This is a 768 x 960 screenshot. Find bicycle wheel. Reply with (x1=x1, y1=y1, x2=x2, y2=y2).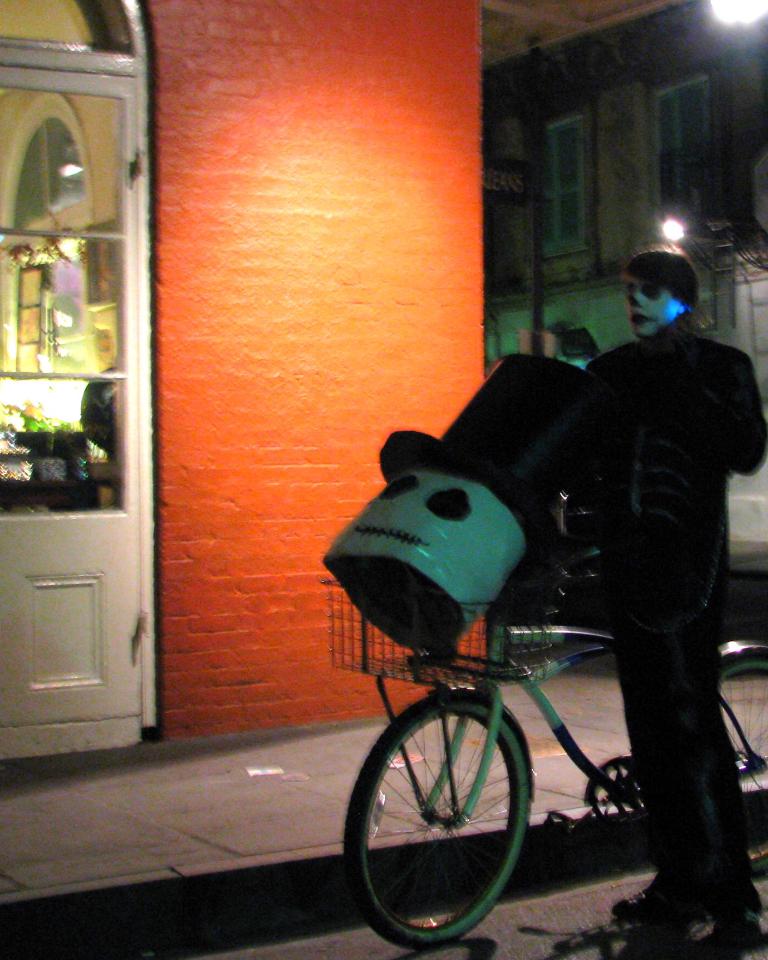
(x1=355, y1=674, x2=561, y2=939).
